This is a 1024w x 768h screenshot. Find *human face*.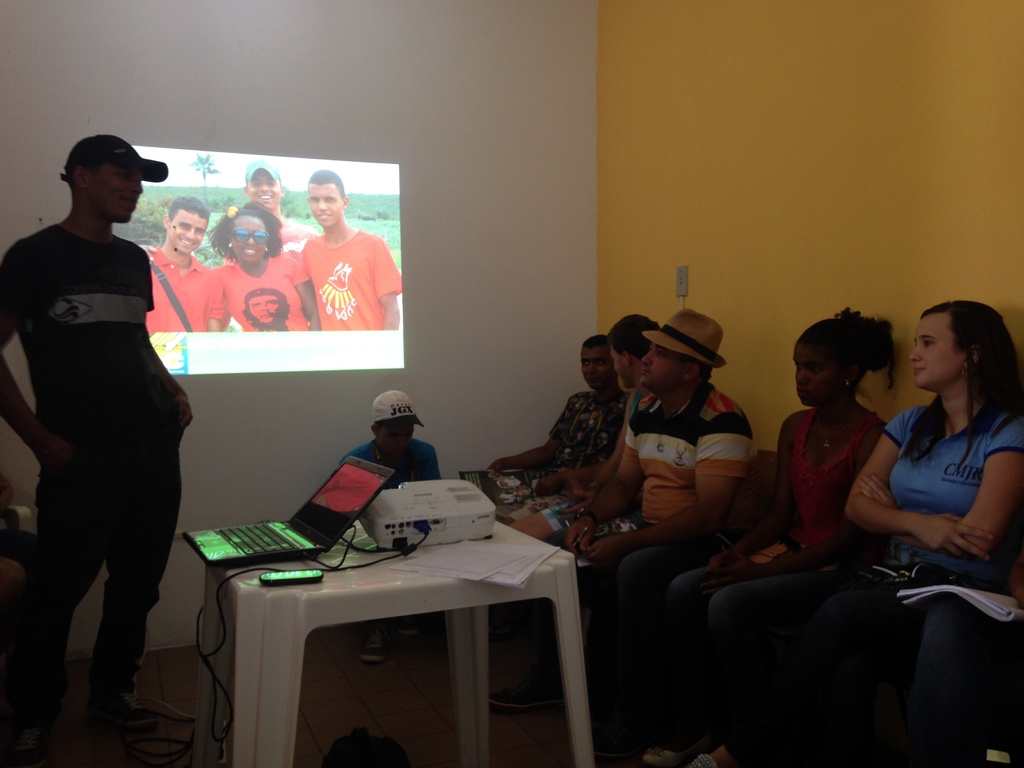
Bounding box: Rect(580, 348, 616, 388).
